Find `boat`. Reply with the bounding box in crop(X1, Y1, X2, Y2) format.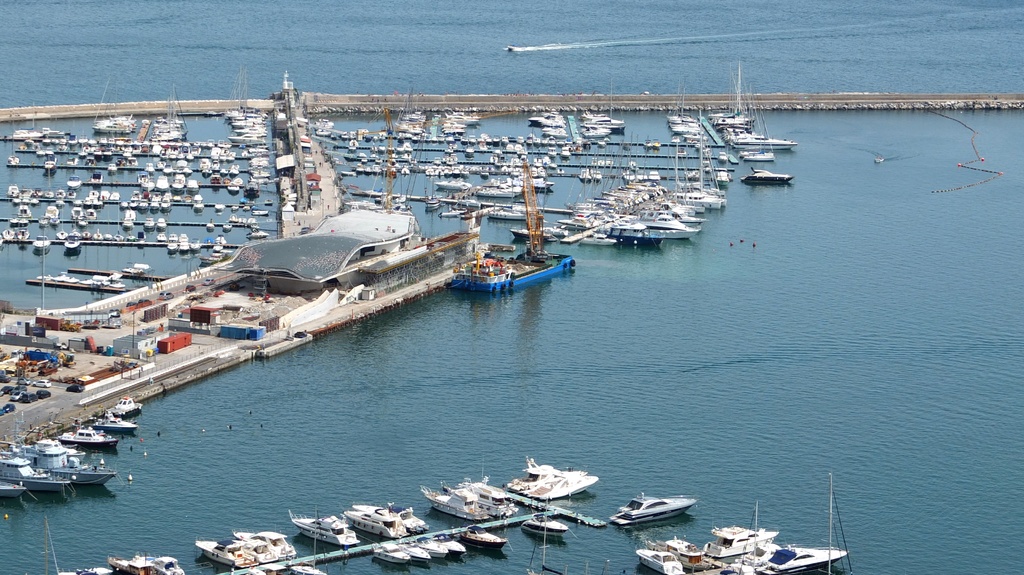
crop(396, 537, 426, 558).
